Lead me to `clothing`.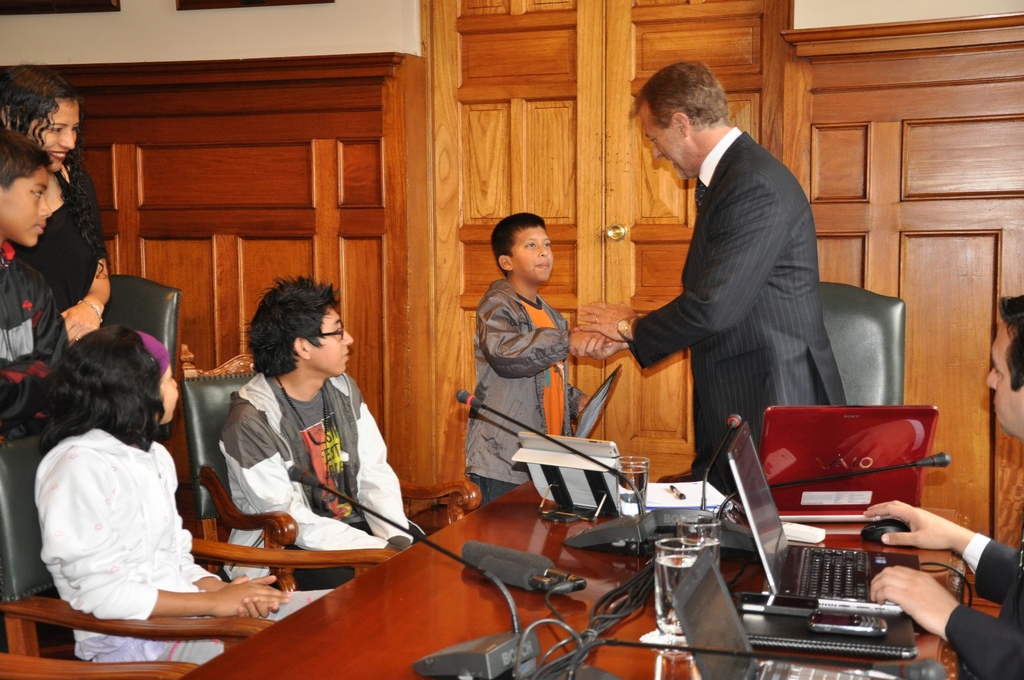
Lead to box(941, 528, 1020, 679).
